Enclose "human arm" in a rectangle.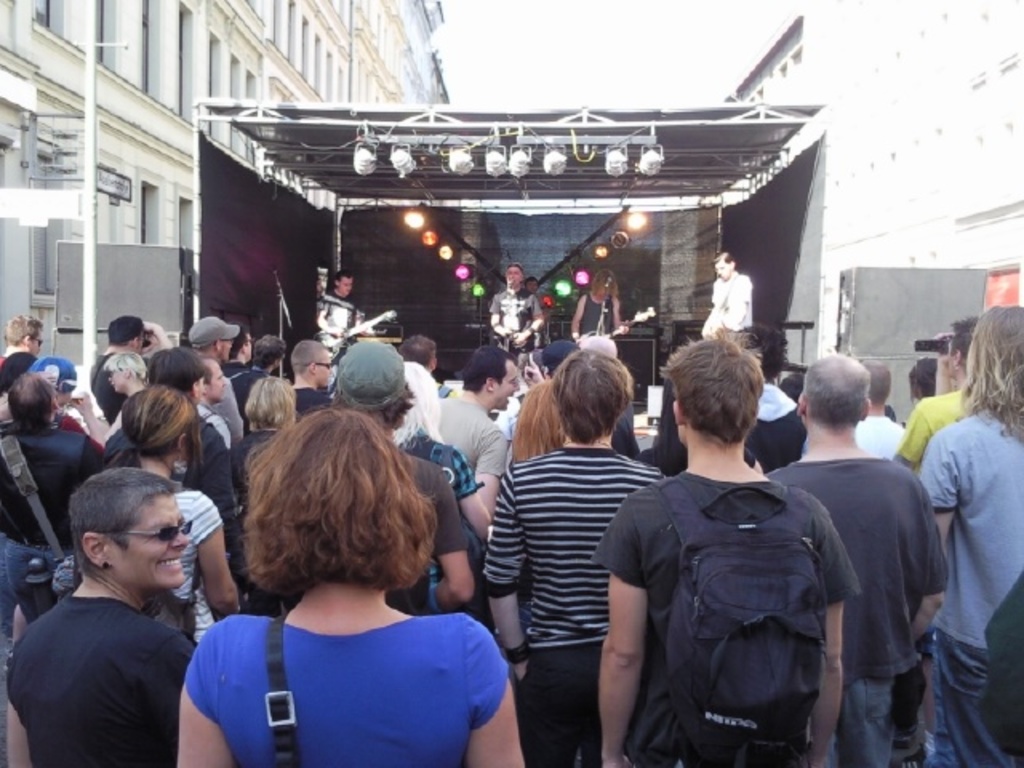
rect(598, 512, 646, 766).
